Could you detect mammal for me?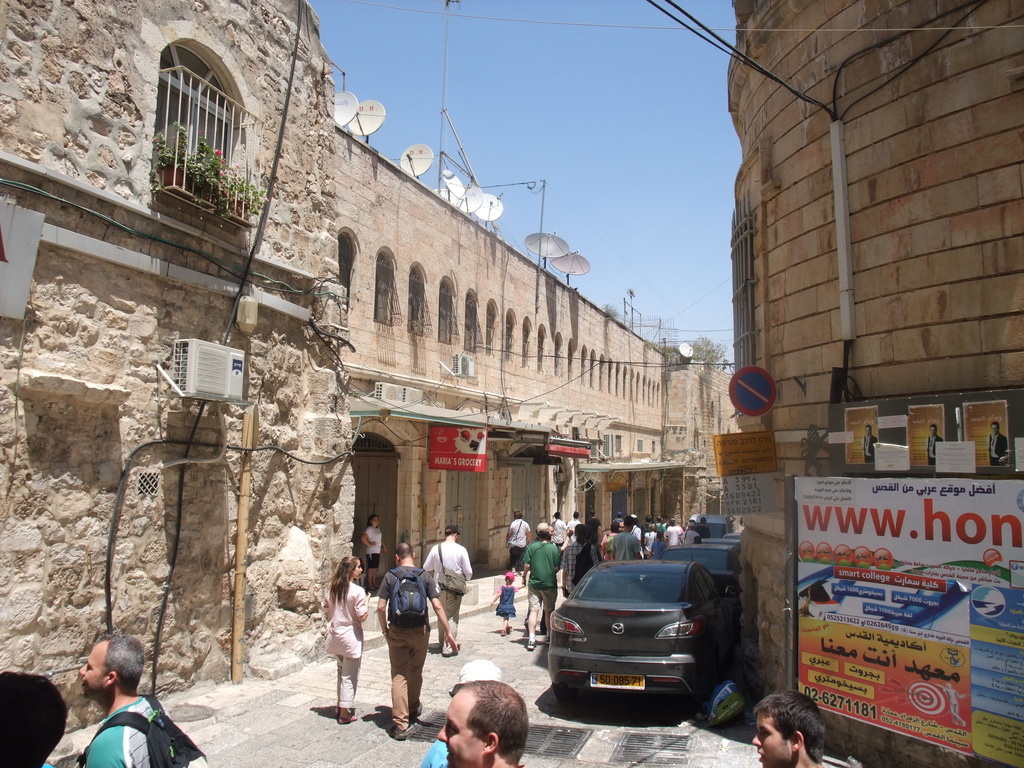
Detection result: [left=436, top=678, right=533, bottom=767].
